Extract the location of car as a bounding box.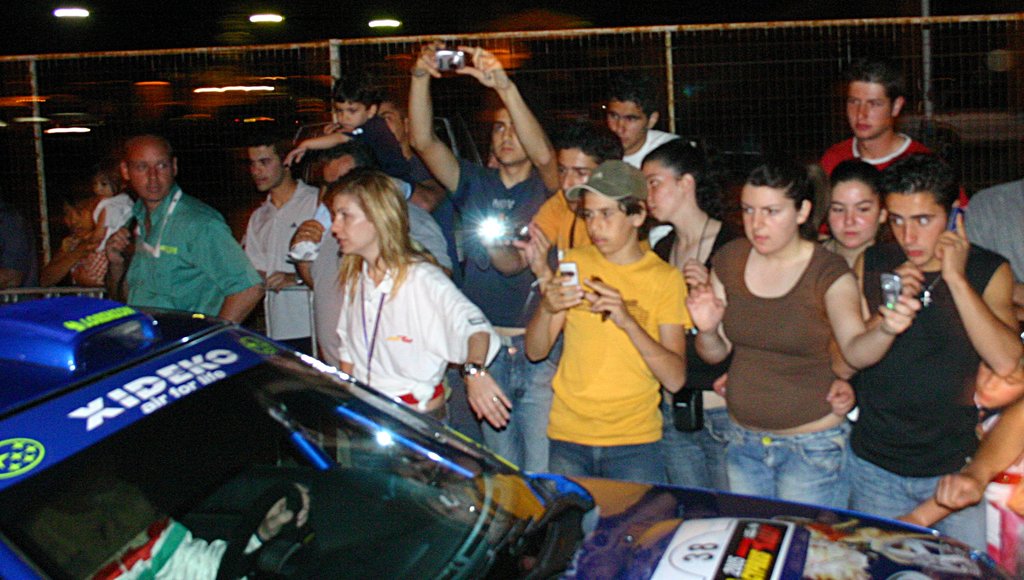
(left=0, top=289, right=1017, bottom=579).
